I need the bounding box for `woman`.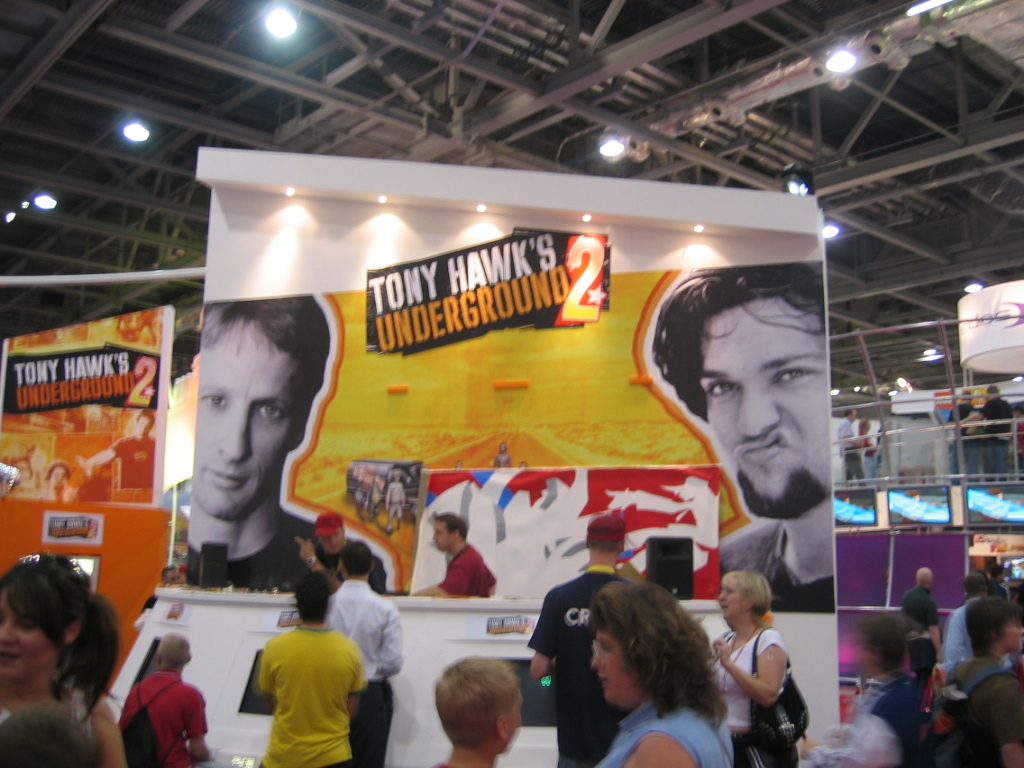
Here it is: 699:571:800:767.
